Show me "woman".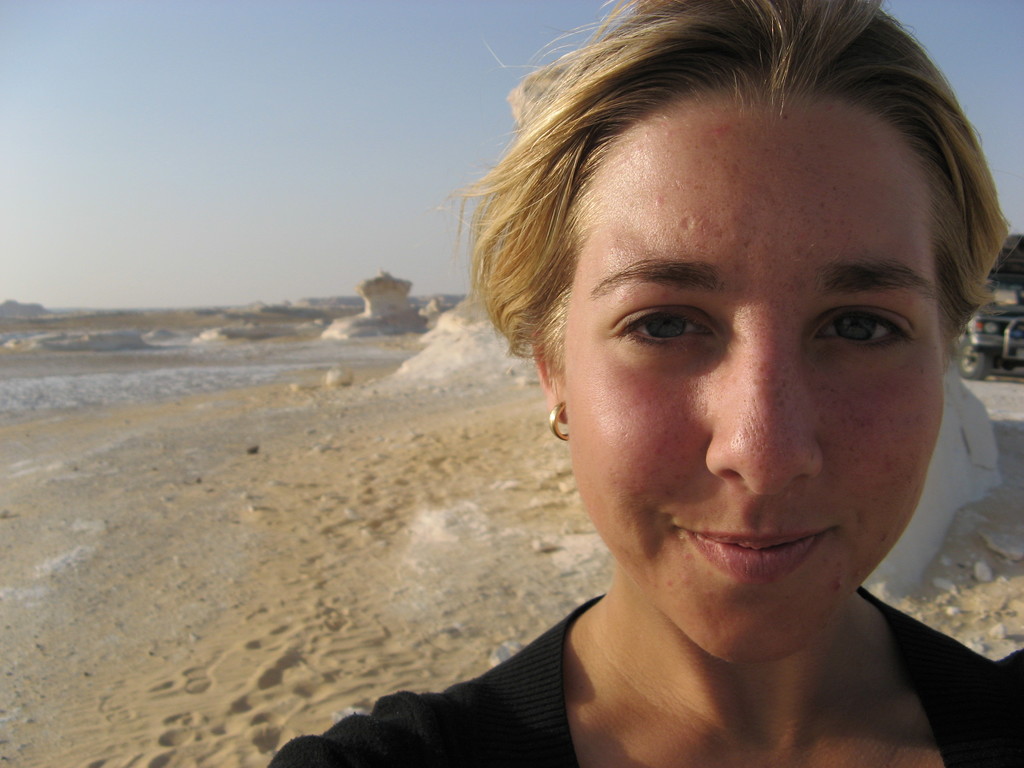
"woman" is here: detection(304, 0, 1023, 767).
